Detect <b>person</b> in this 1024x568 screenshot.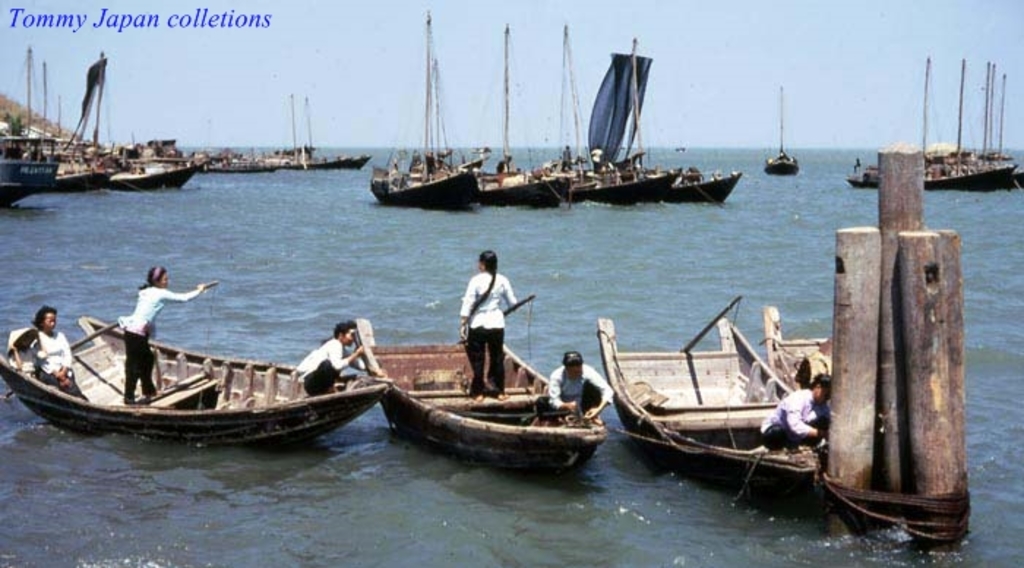
Detection: select_region(544, 350, 617, 420).
